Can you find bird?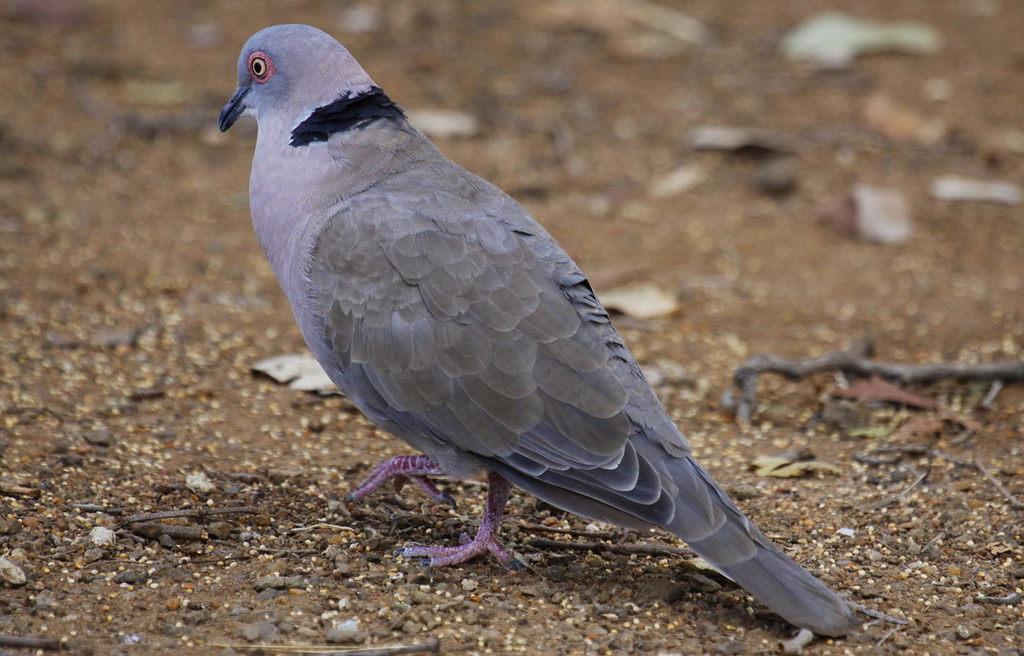
Yes, bounding box: BBox(210, 22, 850, 649).
